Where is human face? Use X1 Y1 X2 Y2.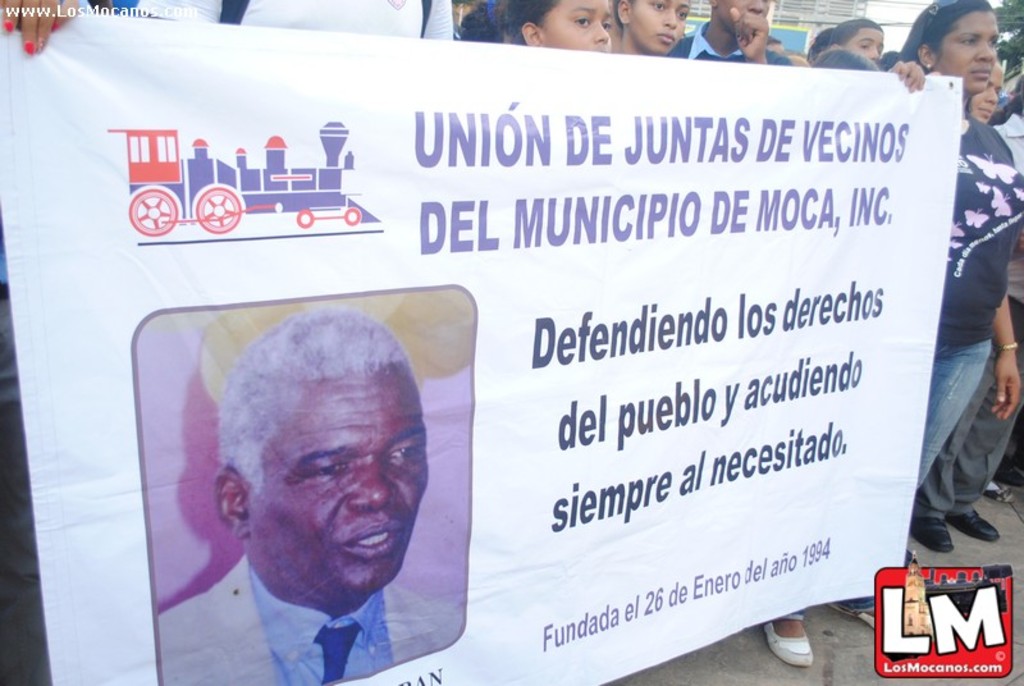
253 367 429 595.
